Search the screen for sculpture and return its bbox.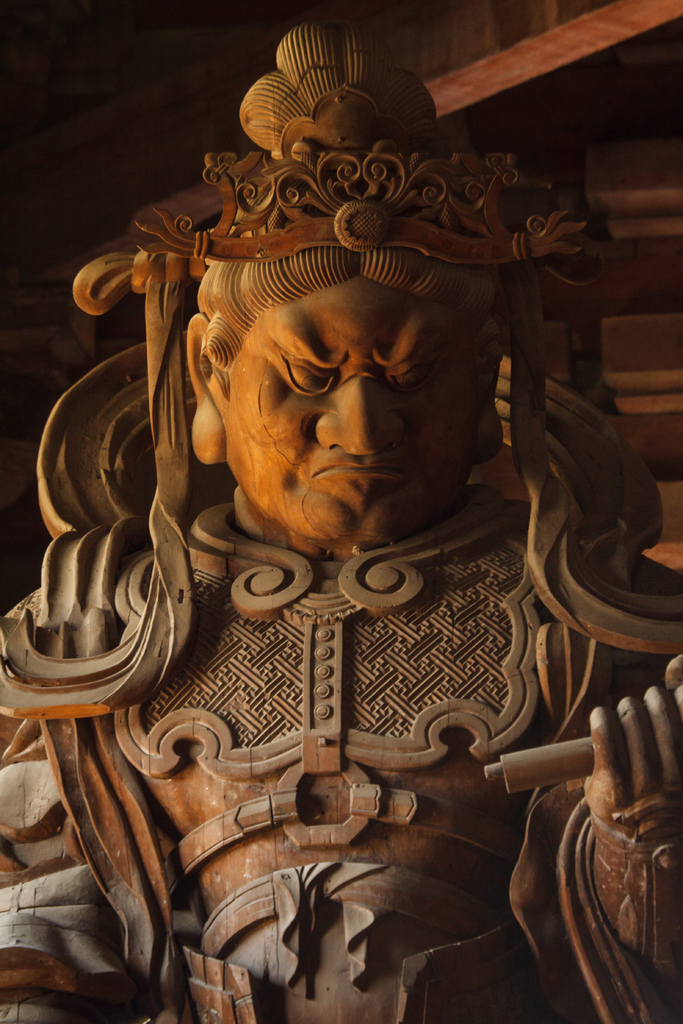
Found: locate(37, 57, 676, 1023).
